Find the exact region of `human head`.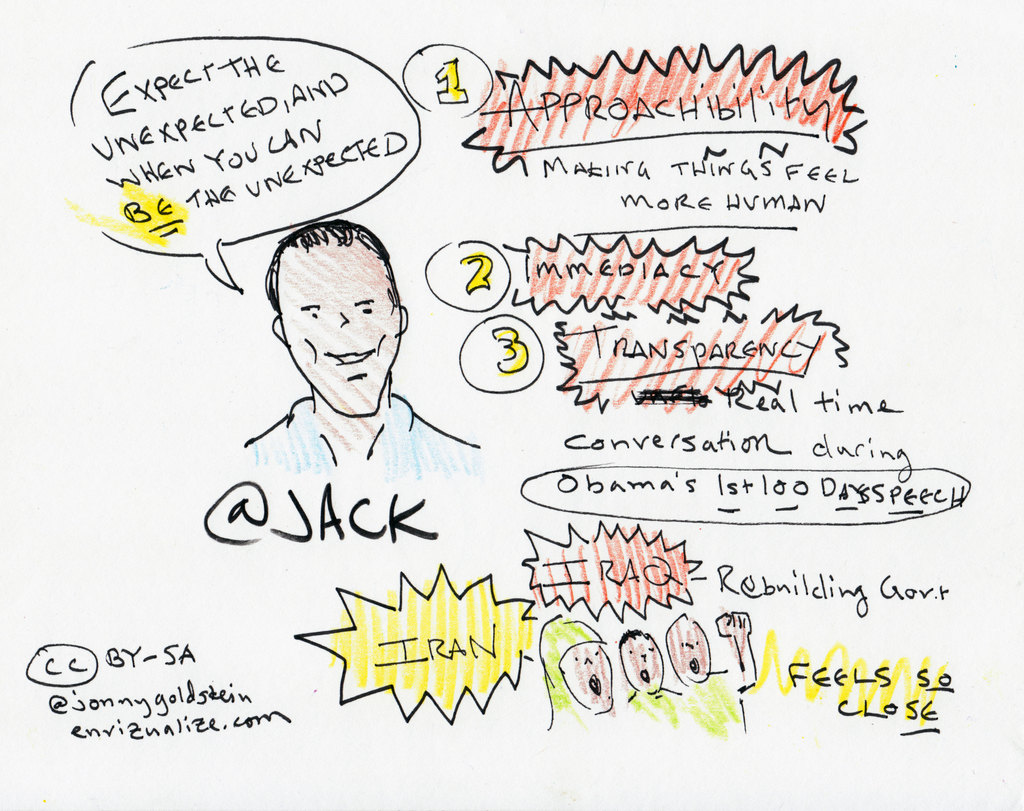
Exact region: BBox(663, 614, 709, 687).
